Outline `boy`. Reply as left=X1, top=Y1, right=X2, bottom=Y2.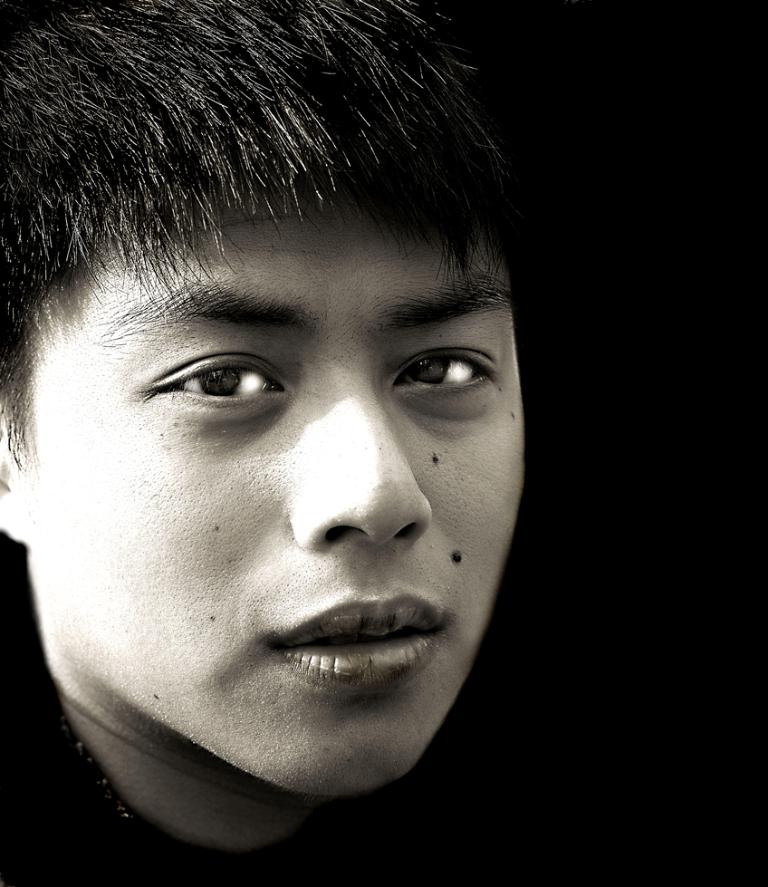
left=0, top=2, right=545, bottom=865.
